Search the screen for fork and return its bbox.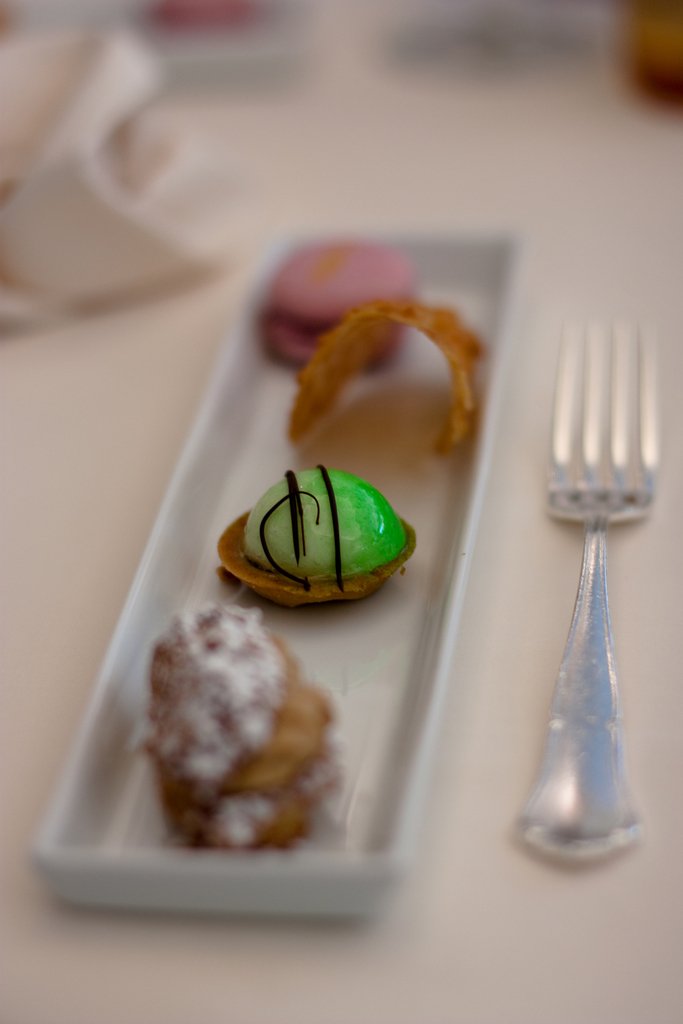
Found: detection(535, 277, 670, 900).
